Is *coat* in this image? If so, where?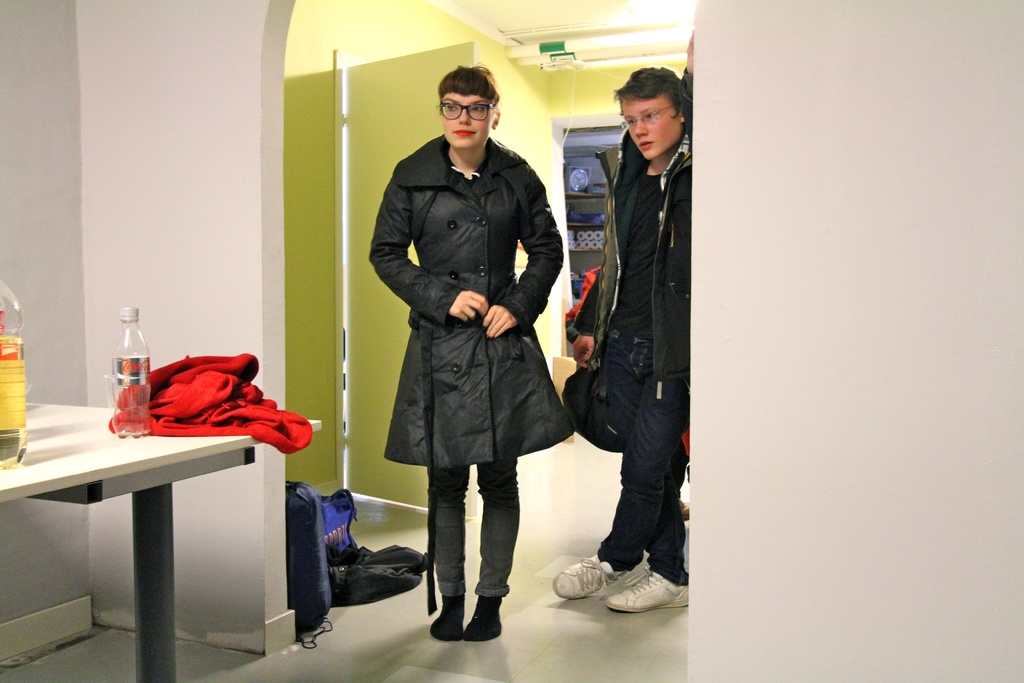
Yes, at bbox=[560, 126, 687, 404].
